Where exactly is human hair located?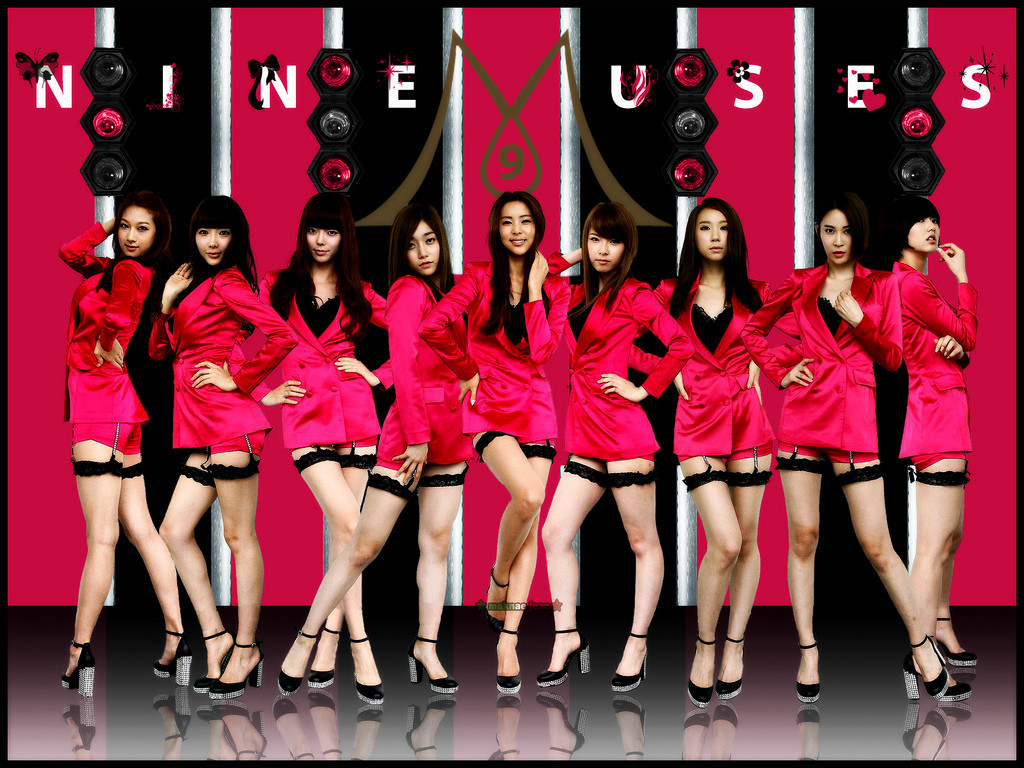
Its bounding box is Rect(668, 196, 764, 324).
